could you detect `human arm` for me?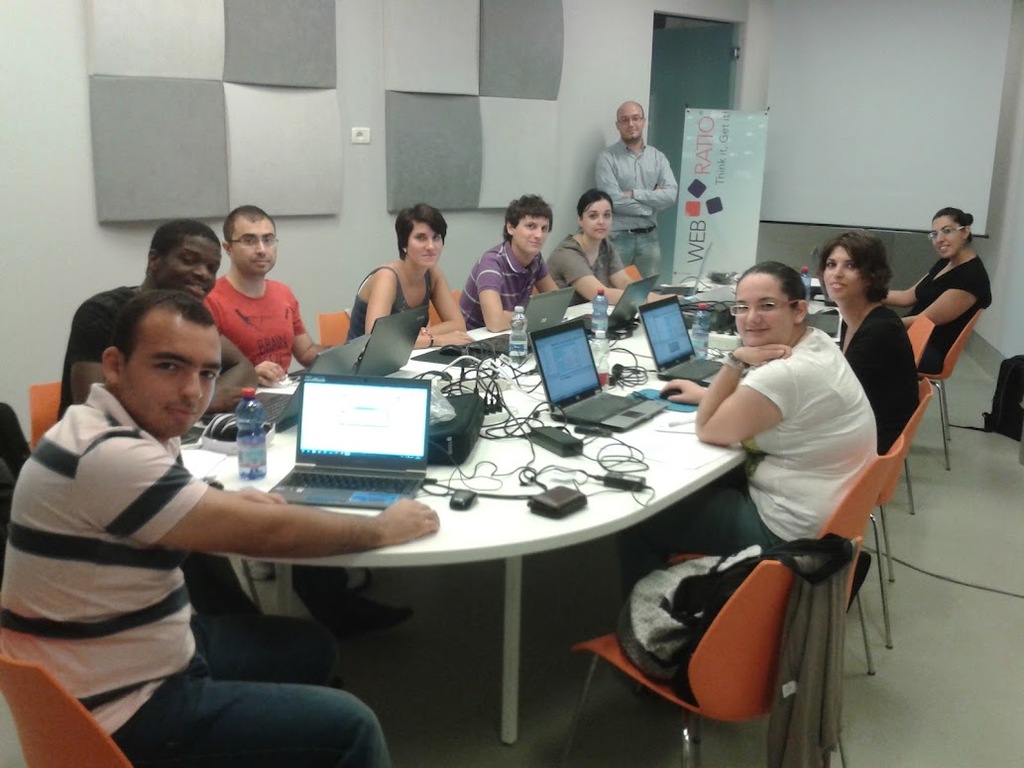
Detection result: <region>65, 300, 112, 409</region>.
